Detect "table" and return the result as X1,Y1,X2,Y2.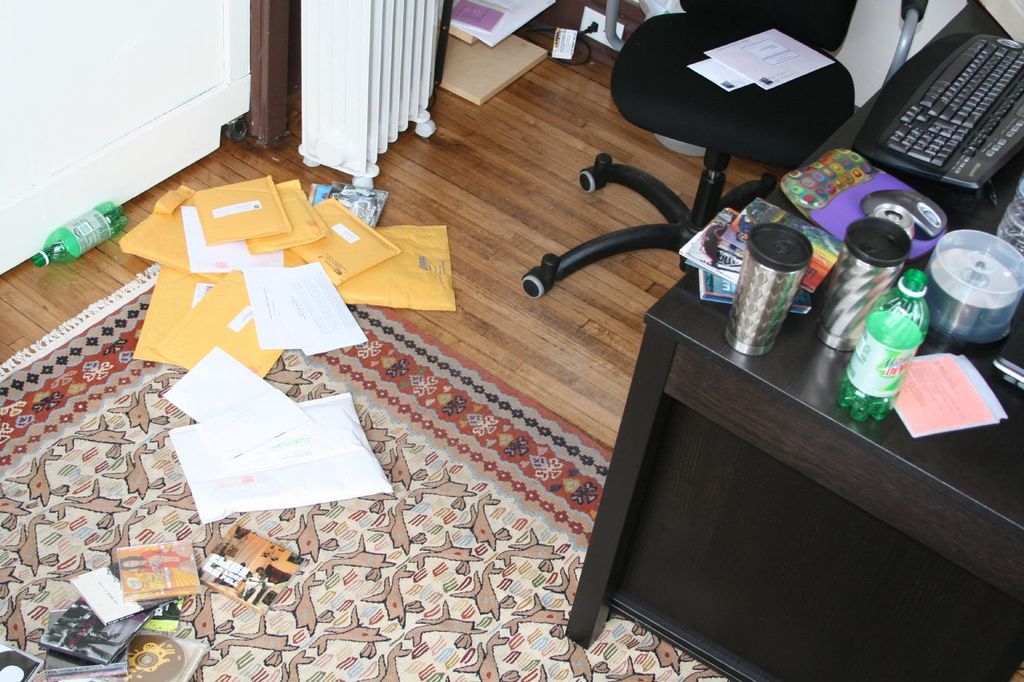
563,0,1023,681.
